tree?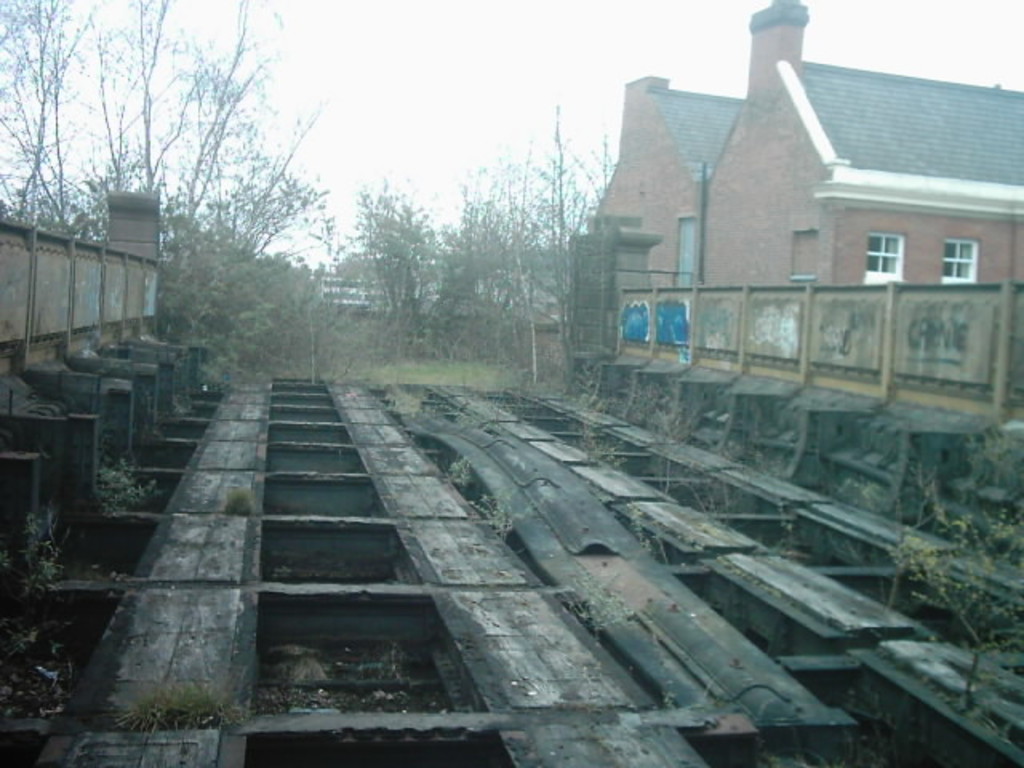
(x1=146, y1=224, x2=328, y2=384)
